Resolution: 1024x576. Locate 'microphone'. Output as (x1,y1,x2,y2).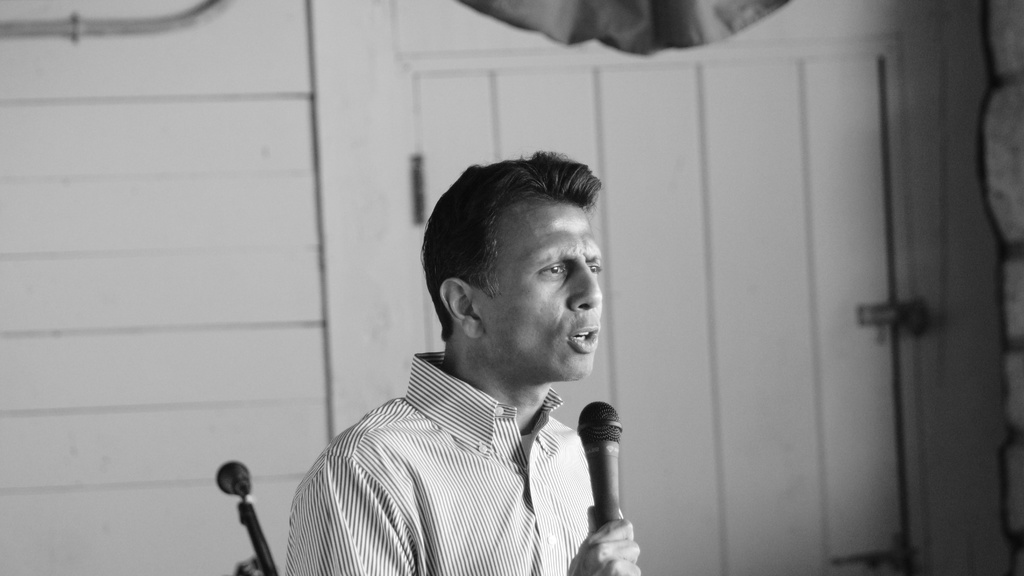
(203,454,252,502).
